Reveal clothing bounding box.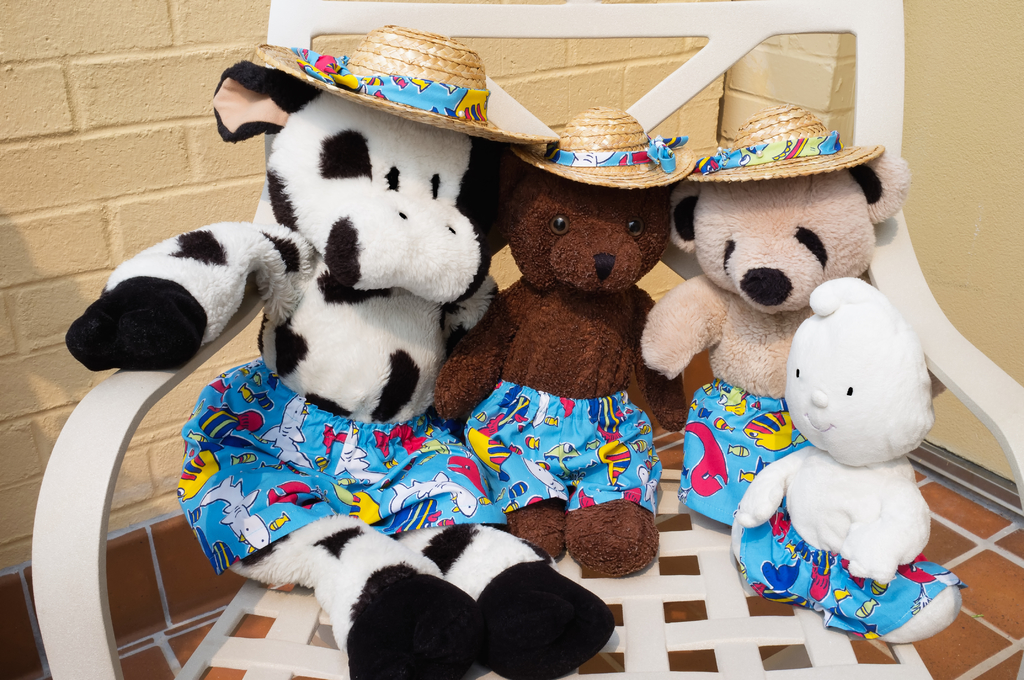
Revealed: Rect(677, 383, 817, 526).
